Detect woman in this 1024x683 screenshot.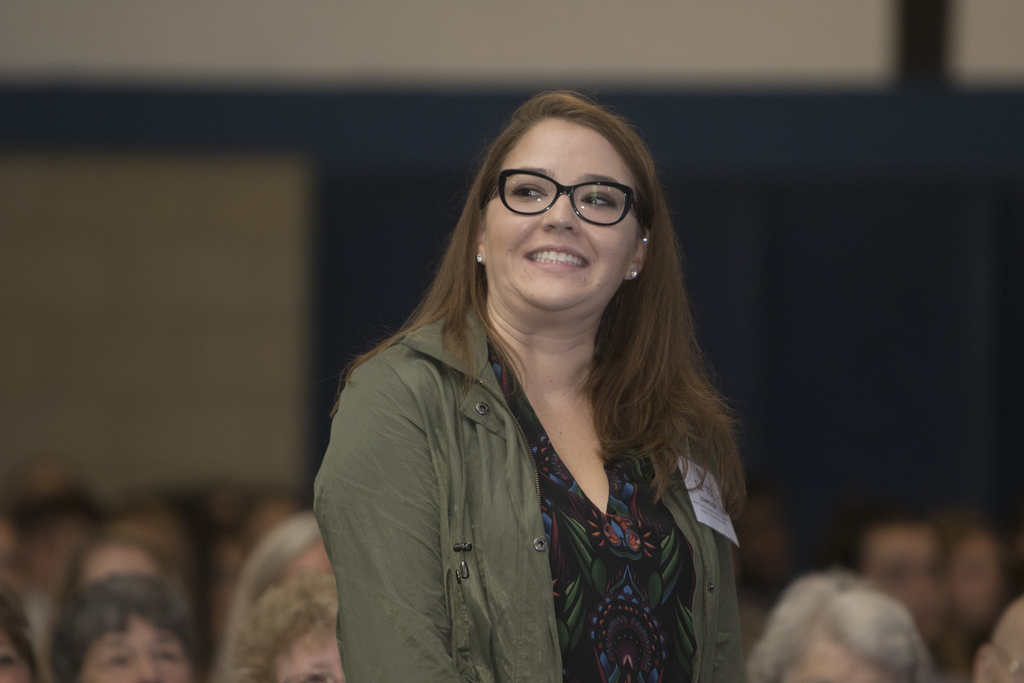
Detection: Rect(52, 578, 193, 679).
